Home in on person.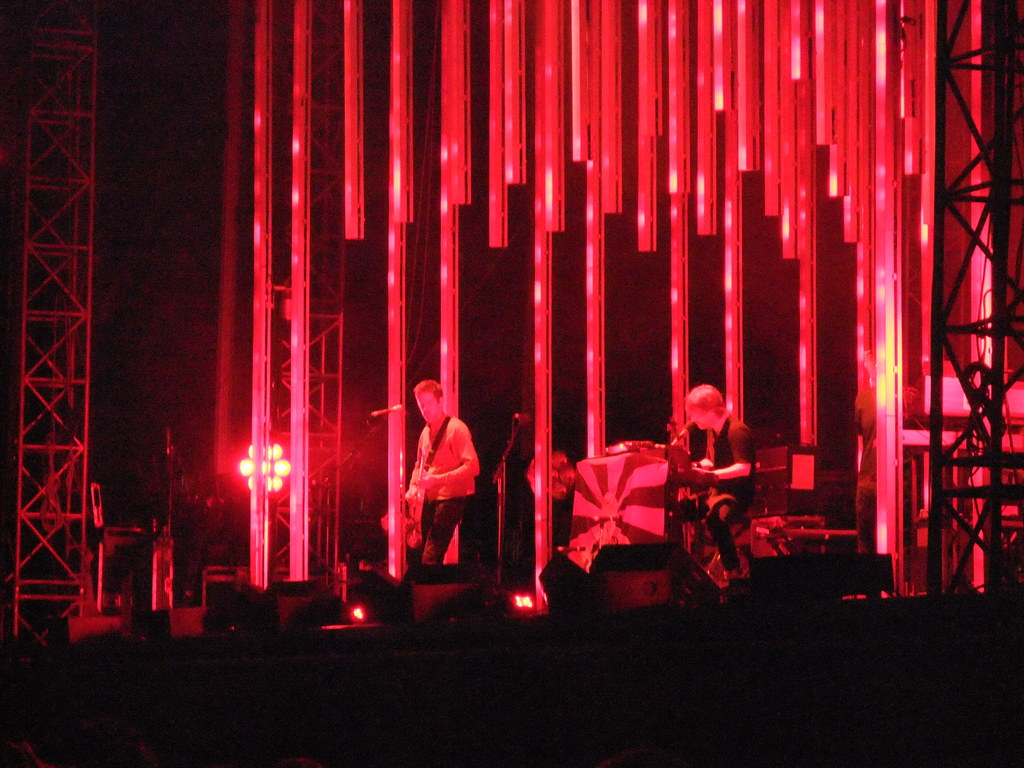
Homed in at [401, 380, 479, 585].
